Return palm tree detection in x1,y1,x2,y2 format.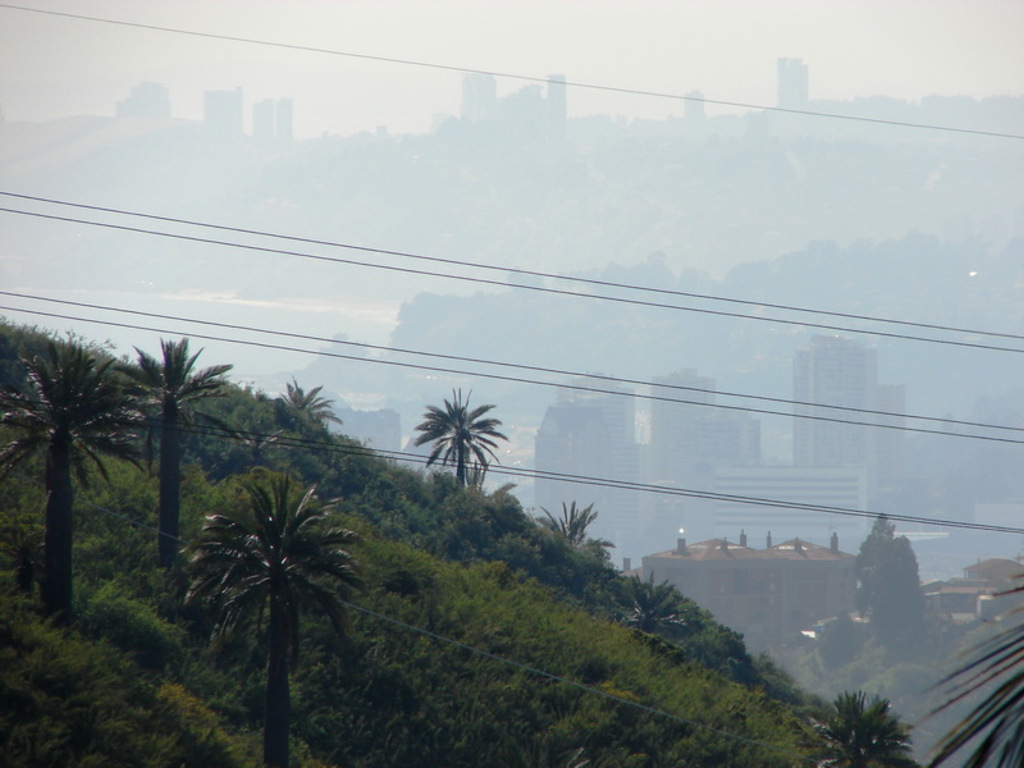
12,317,99,593.
